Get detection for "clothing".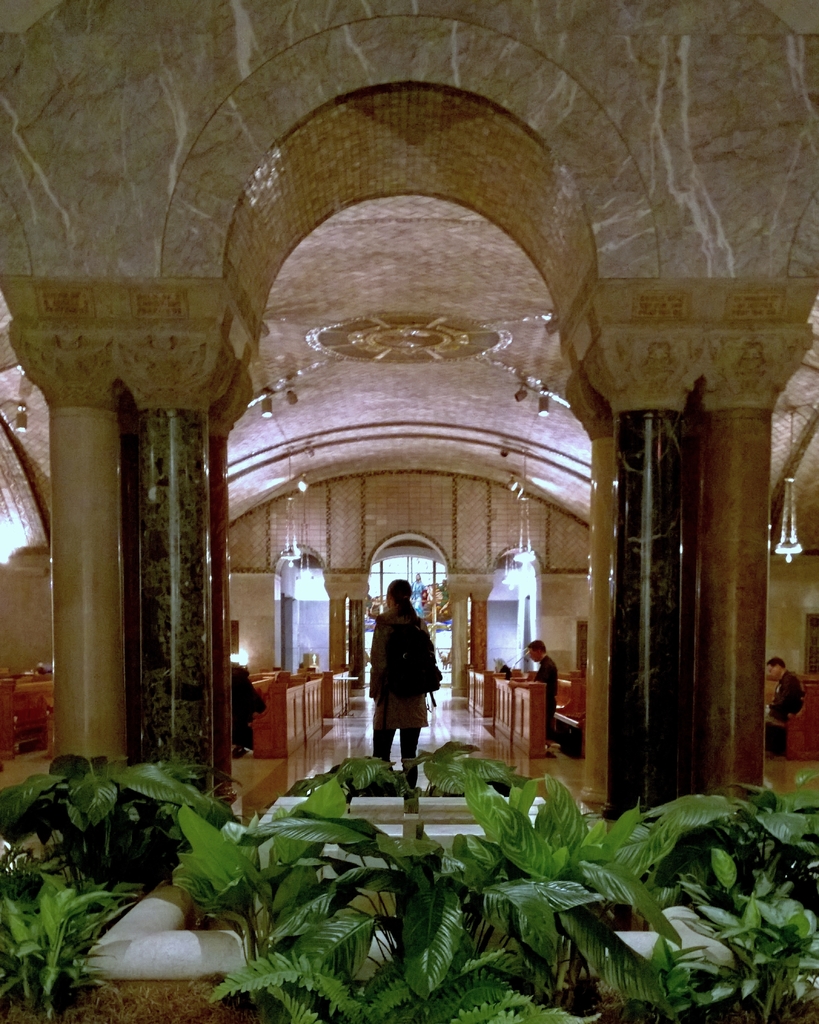
Detection: box=[356, 588, 462, 763].
